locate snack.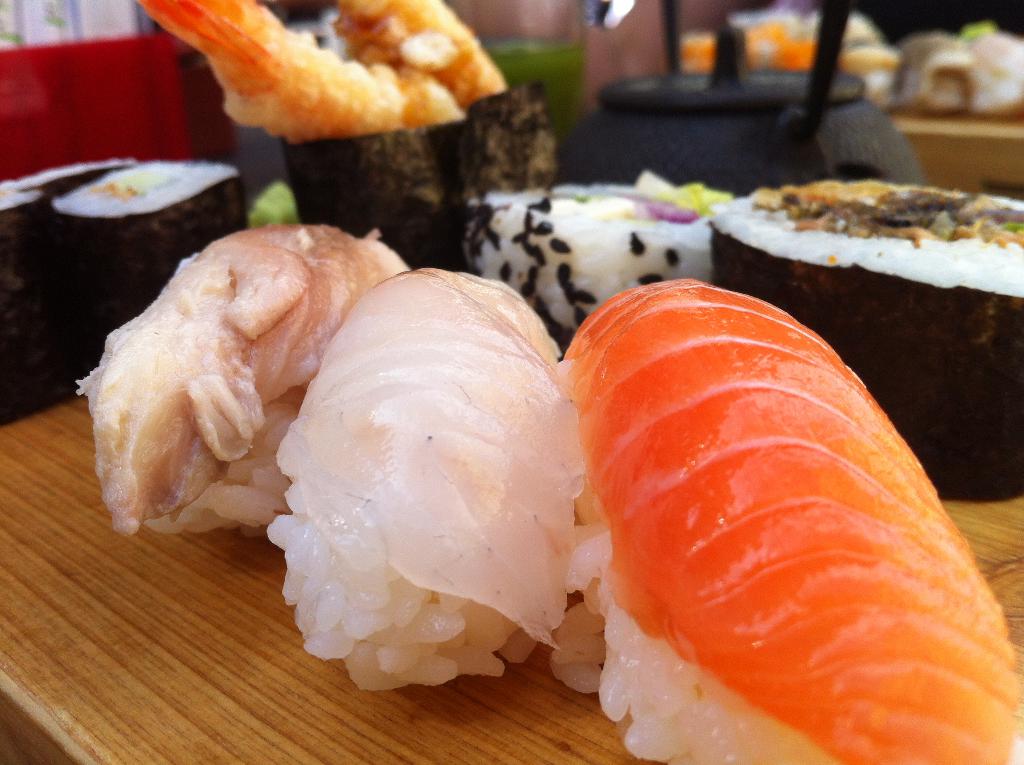
Bounding box: 80, 221, 399, 629.
